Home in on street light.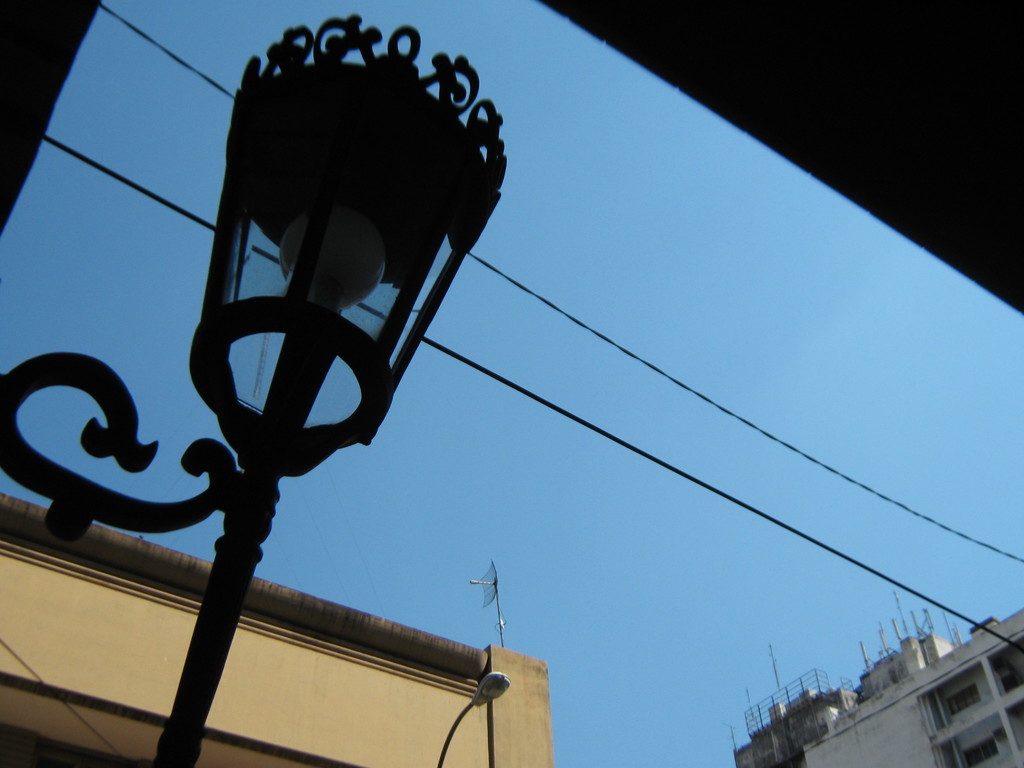
Homed in at rect(436, 671, 515, 765).
